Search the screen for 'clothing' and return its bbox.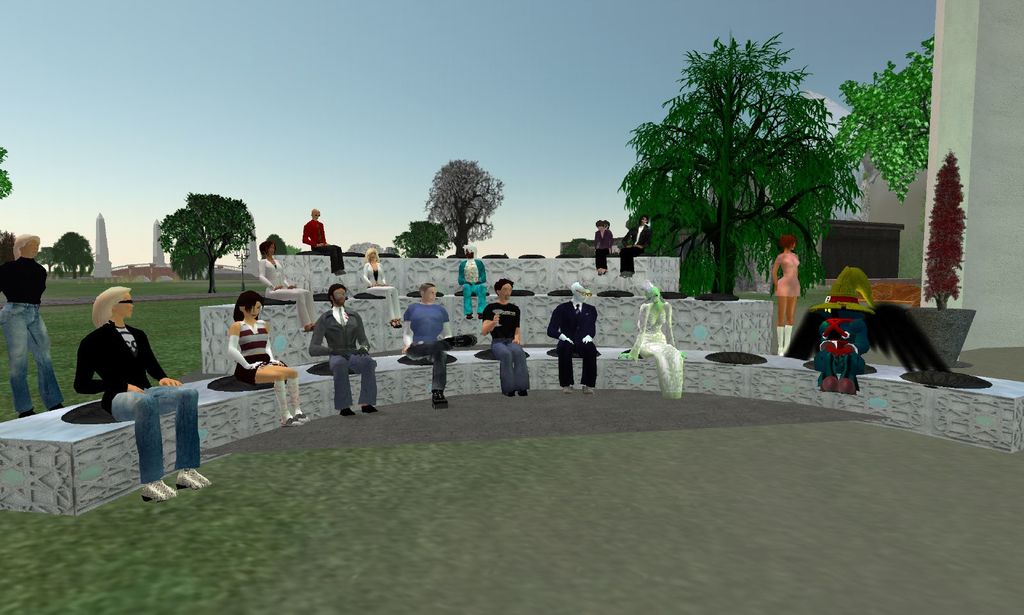
Found: bbox=(298, 220, 342, 278).
